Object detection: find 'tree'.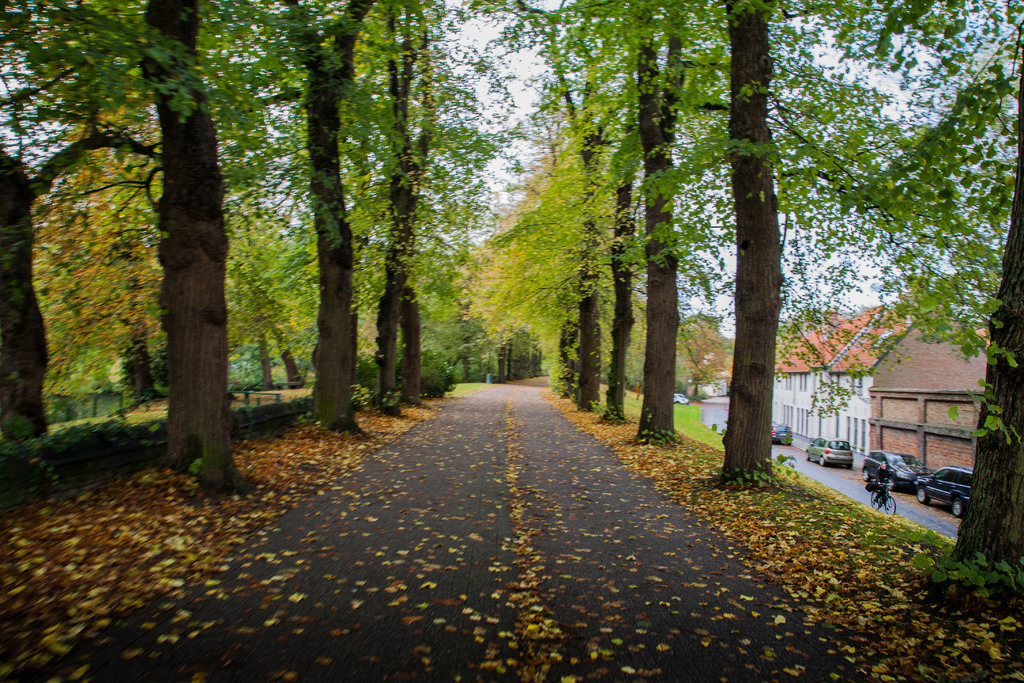
Rect(254, 0, 372, 443).
